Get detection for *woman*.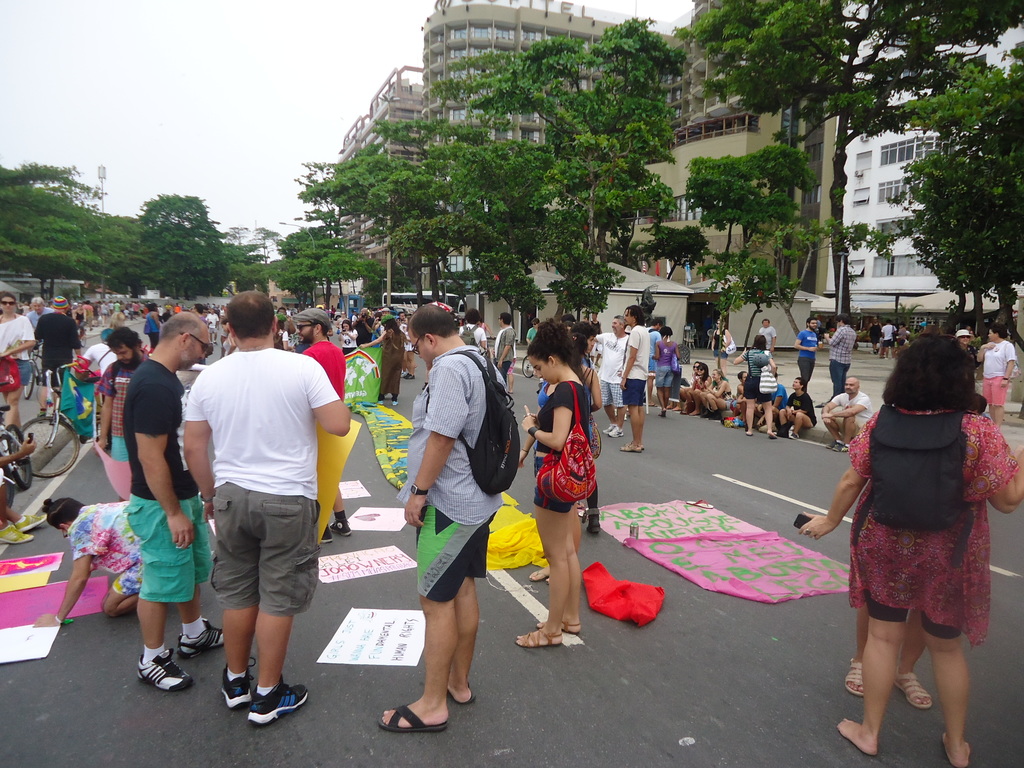
Detection: [652,325,684,418].
